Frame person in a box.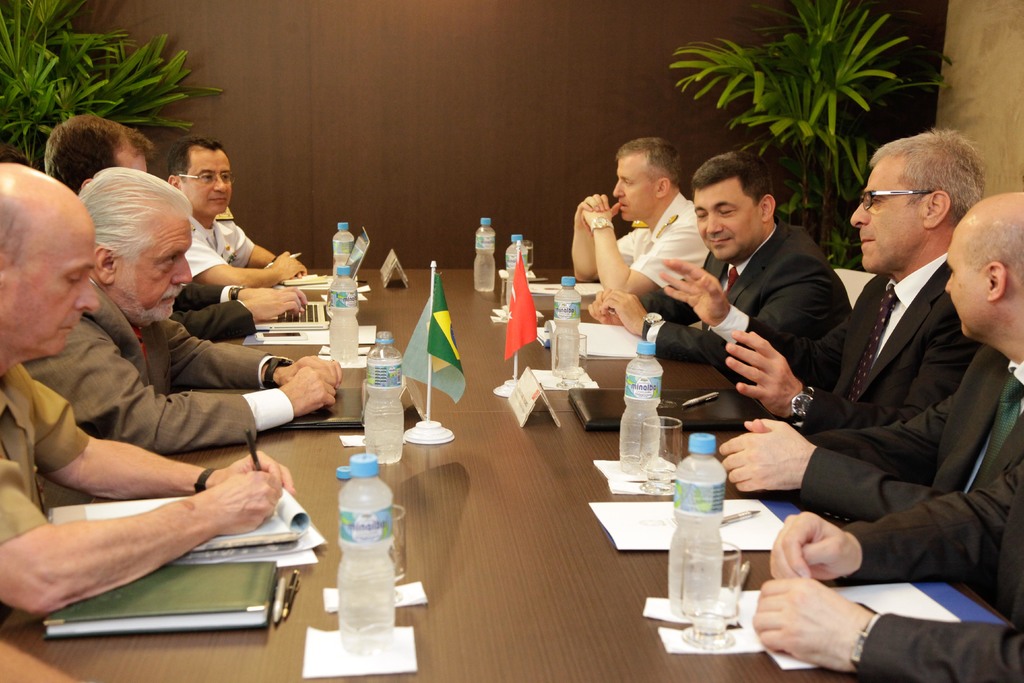
(45, 115, 309, 344).
